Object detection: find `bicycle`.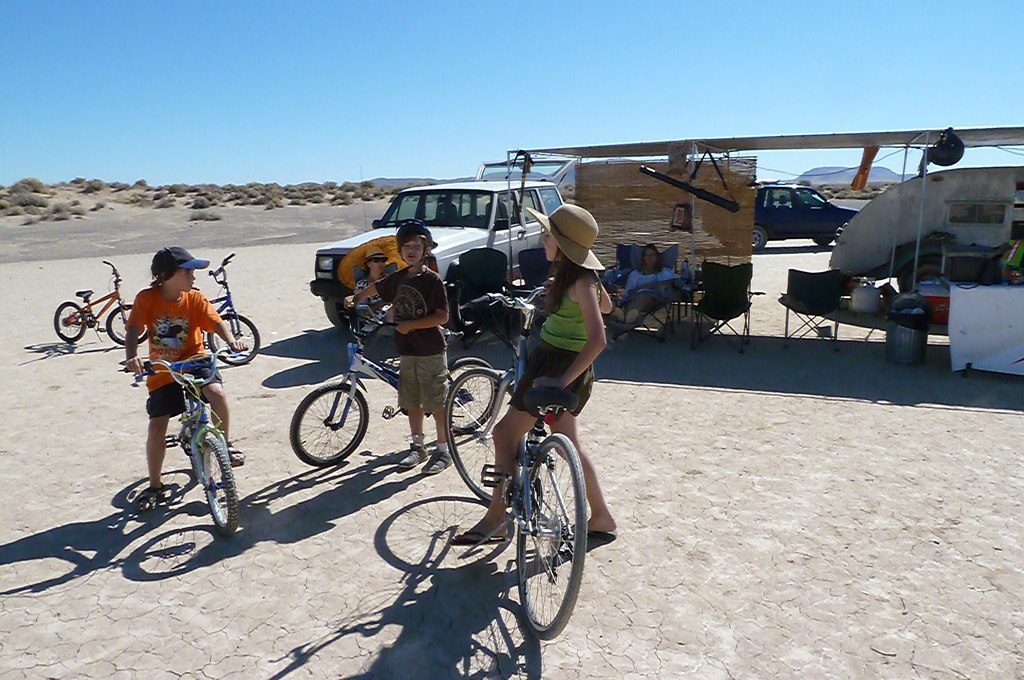
bbox=[289, 302, 502, 466].
